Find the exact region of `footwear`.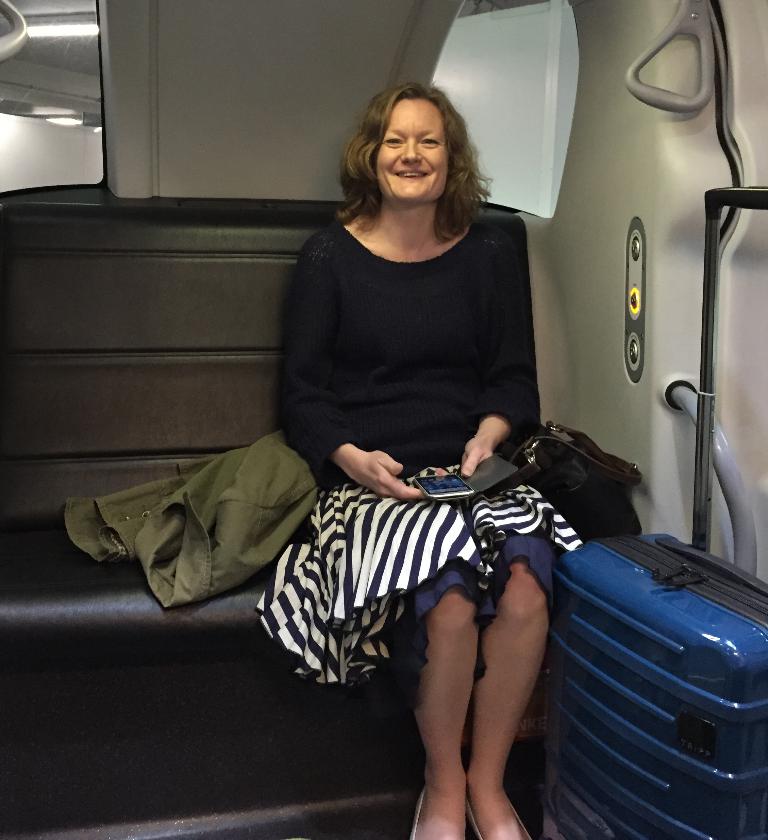
Exact region: box=[407, 788, 428, 839].
